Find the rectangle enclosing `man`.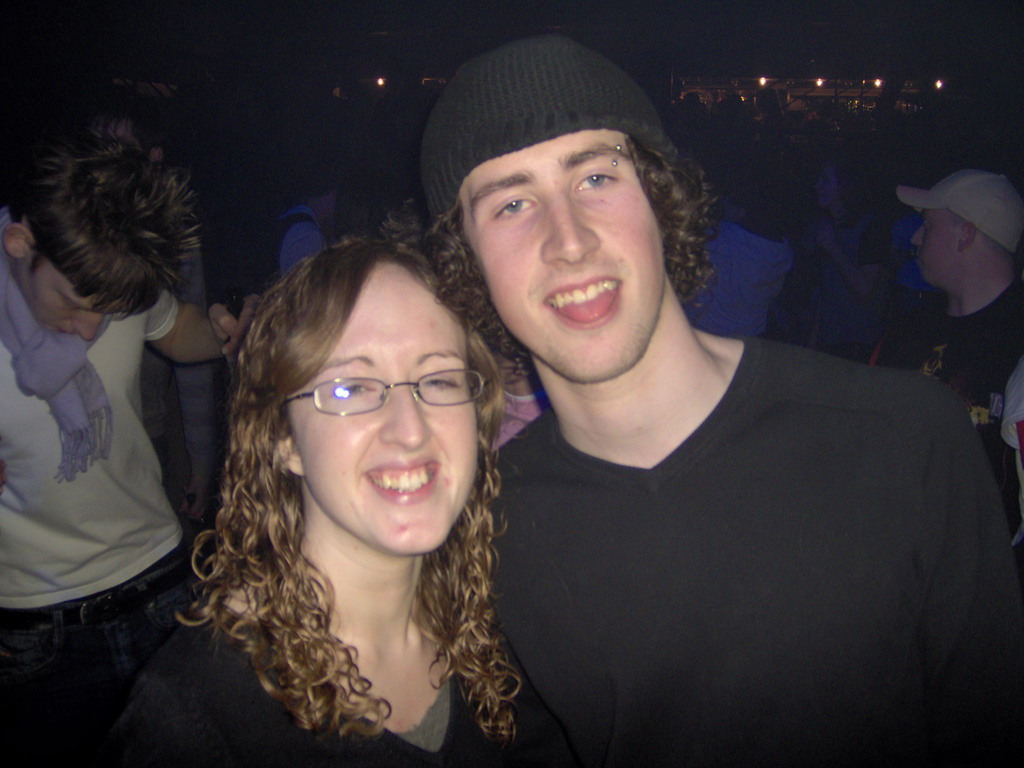
0,132,259,767.
